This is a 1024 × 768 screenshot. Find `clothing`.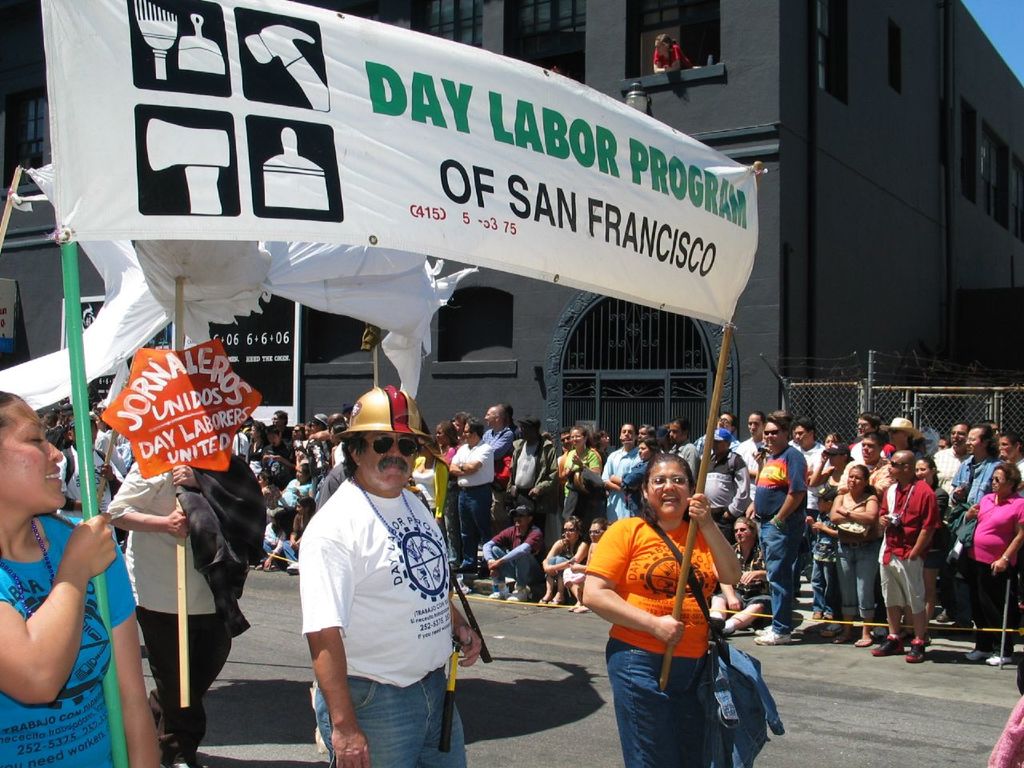
Bounding box: l=940, t=454, r=994, b=596.
